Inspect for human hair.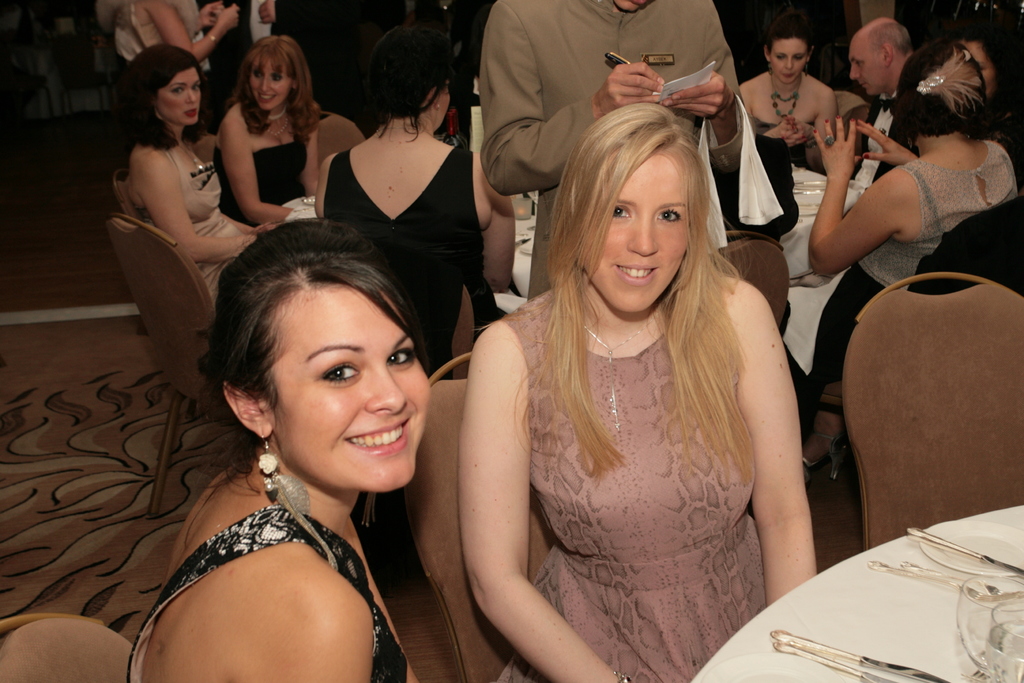
Inspection: (x1=884, y1=35, x2=987, y2=140).
